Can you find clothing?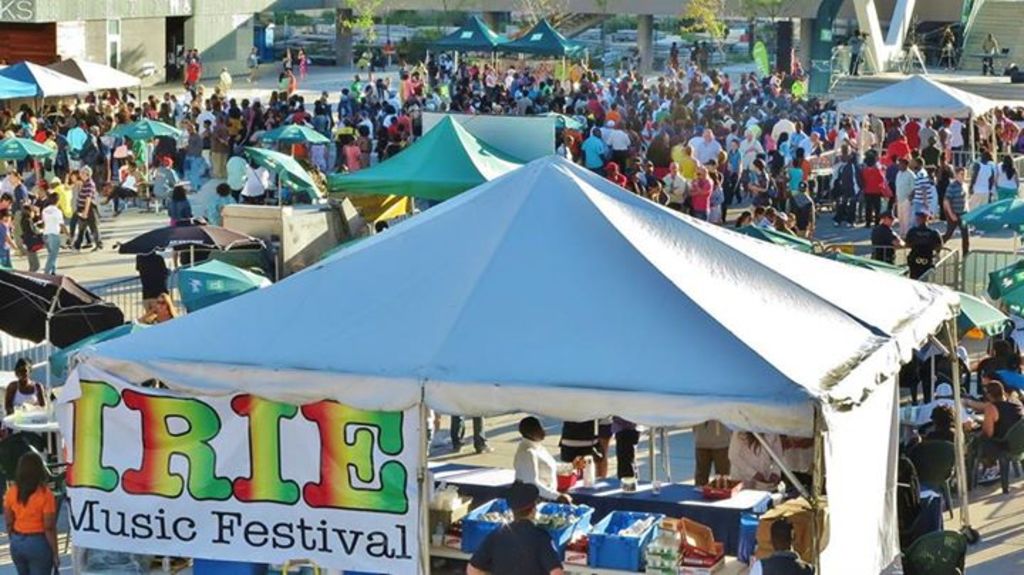
Yes, bounding box: pyautogui.locateOnScreen(377, 34, 395, 63).
